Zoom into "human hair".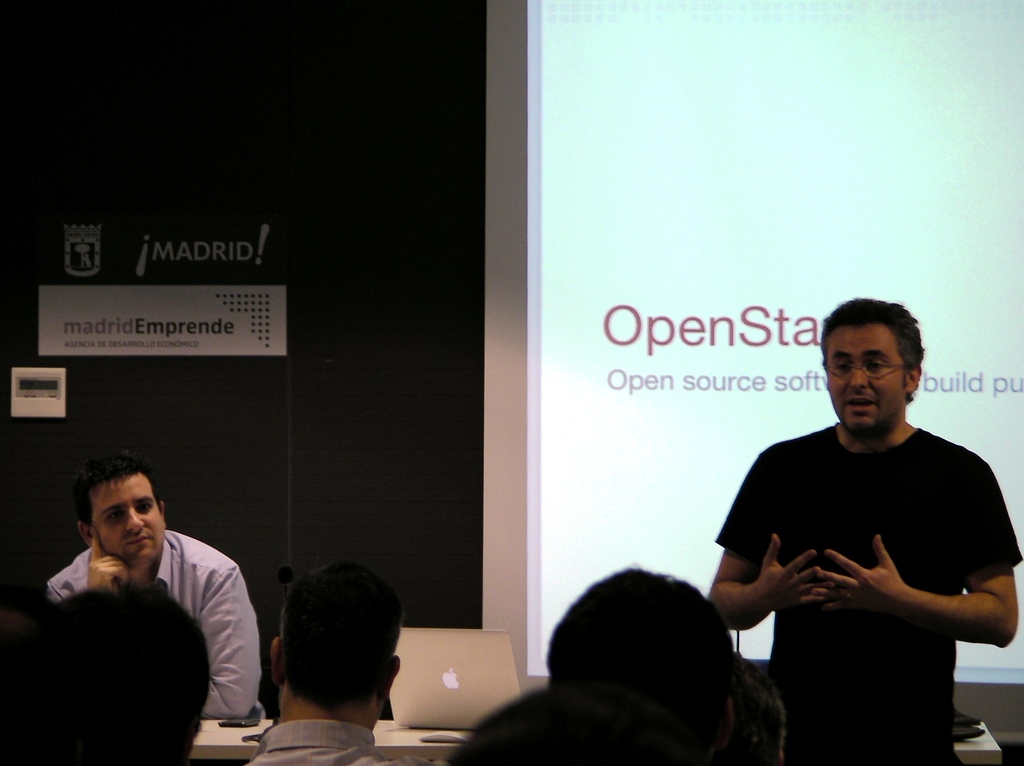
Zoom target: (left=525, top=574, right=748, bottom=750).
